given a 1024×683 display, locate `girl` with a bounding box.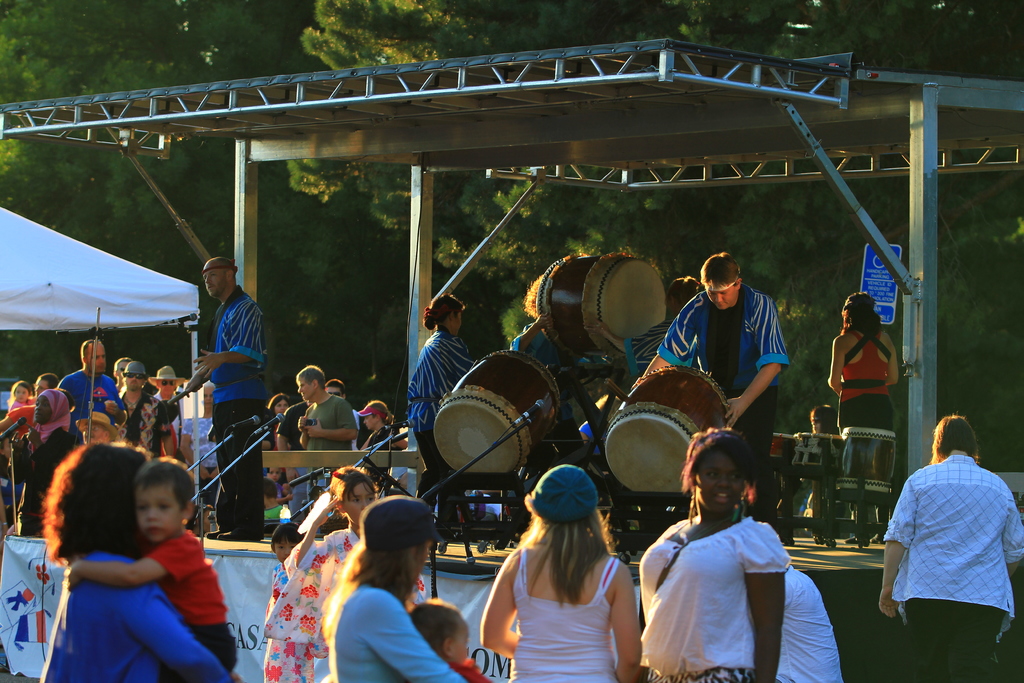
Located: (410, 292, 473, 551).
